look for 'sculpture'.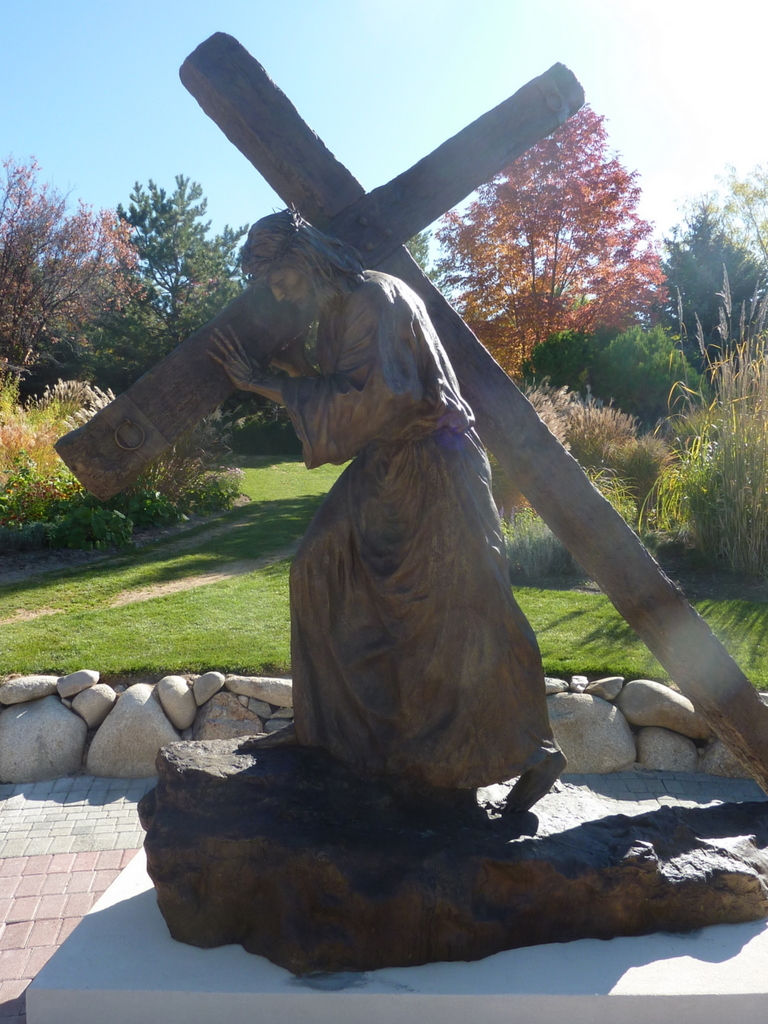
Found: 52:26:767:979.
